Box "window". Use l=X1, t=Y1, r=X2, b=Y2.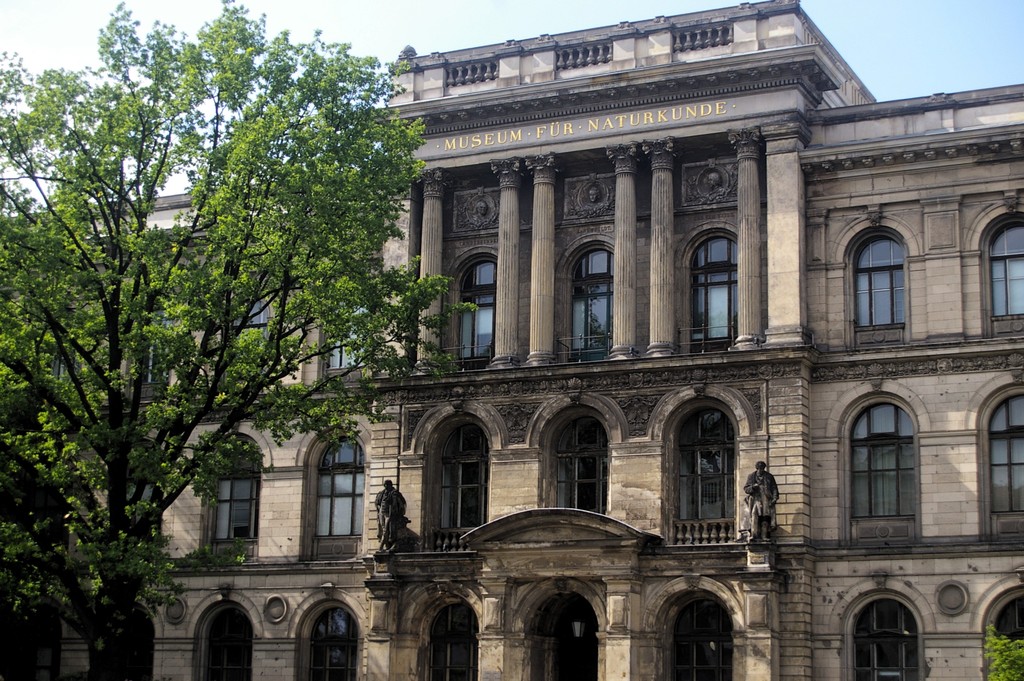
l=526, t=392, r=633, b=522.
